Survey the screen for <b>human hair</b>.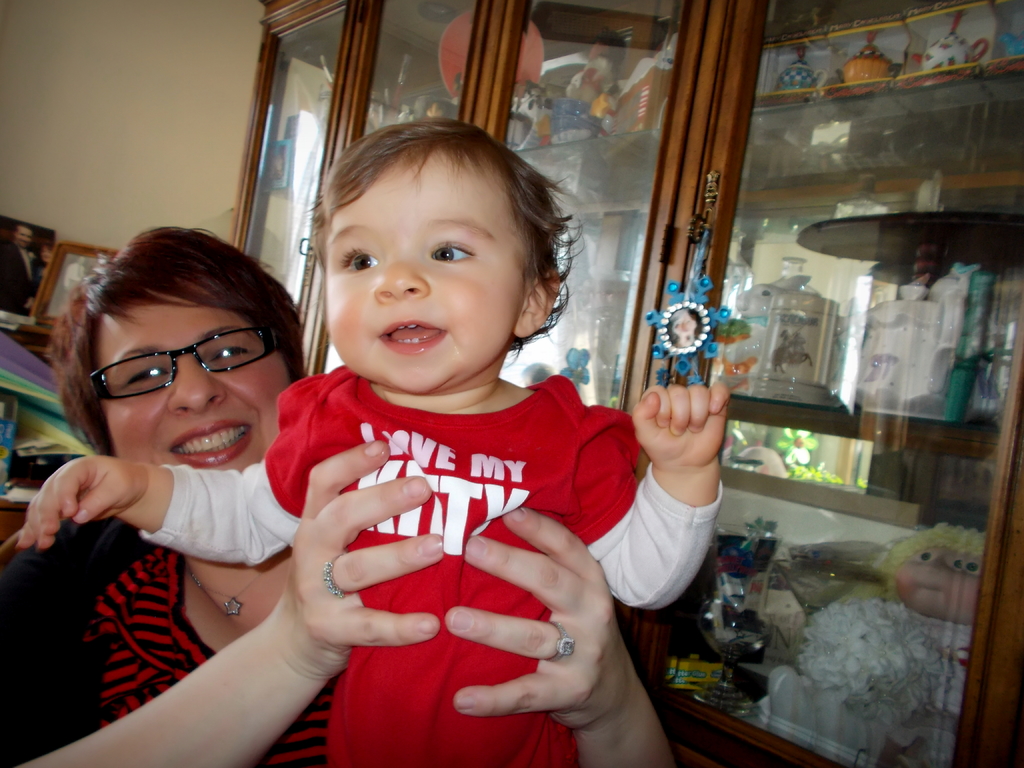
Survey found: 53:230:306:466.
